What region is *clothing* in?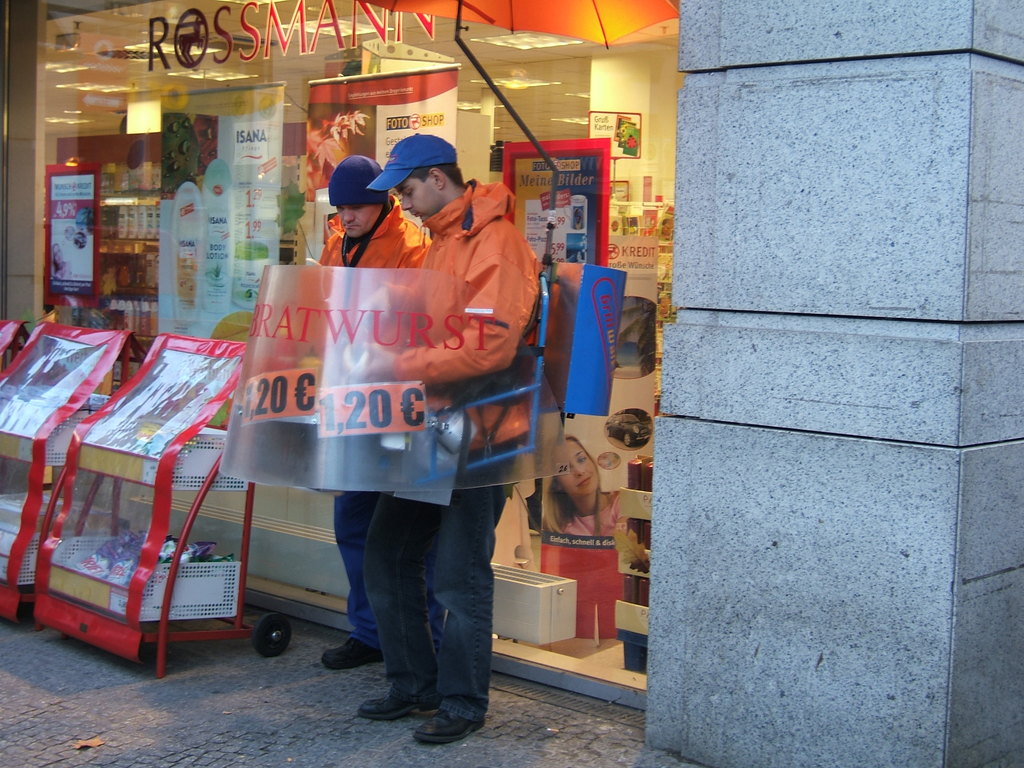
573,218,583,234.
